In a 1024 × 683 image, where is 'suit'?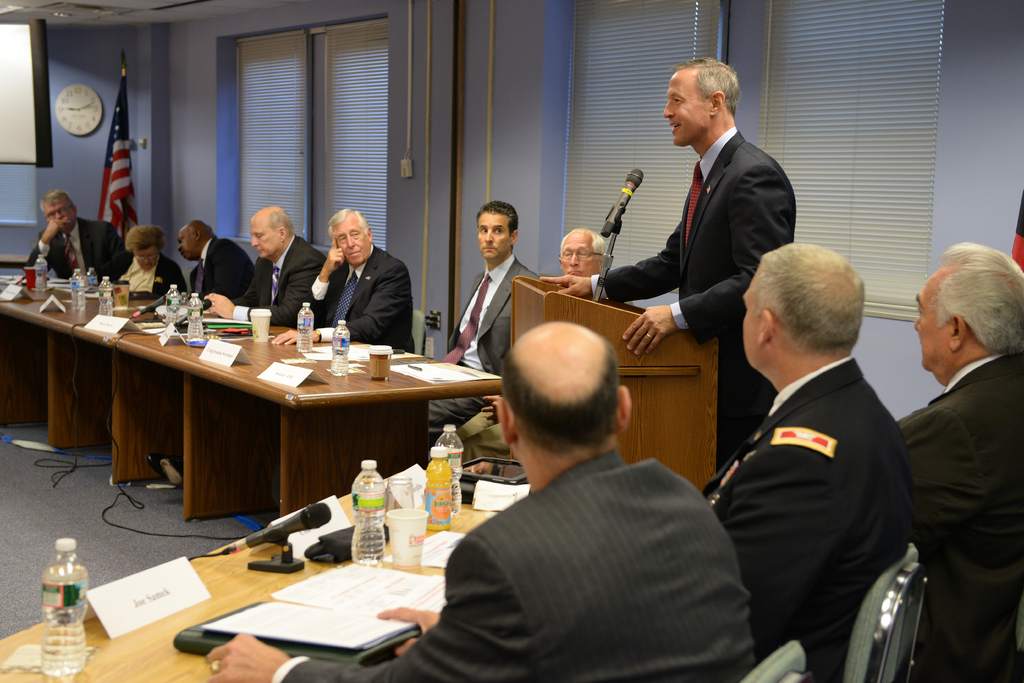
box(106, 248, 186, 303).
